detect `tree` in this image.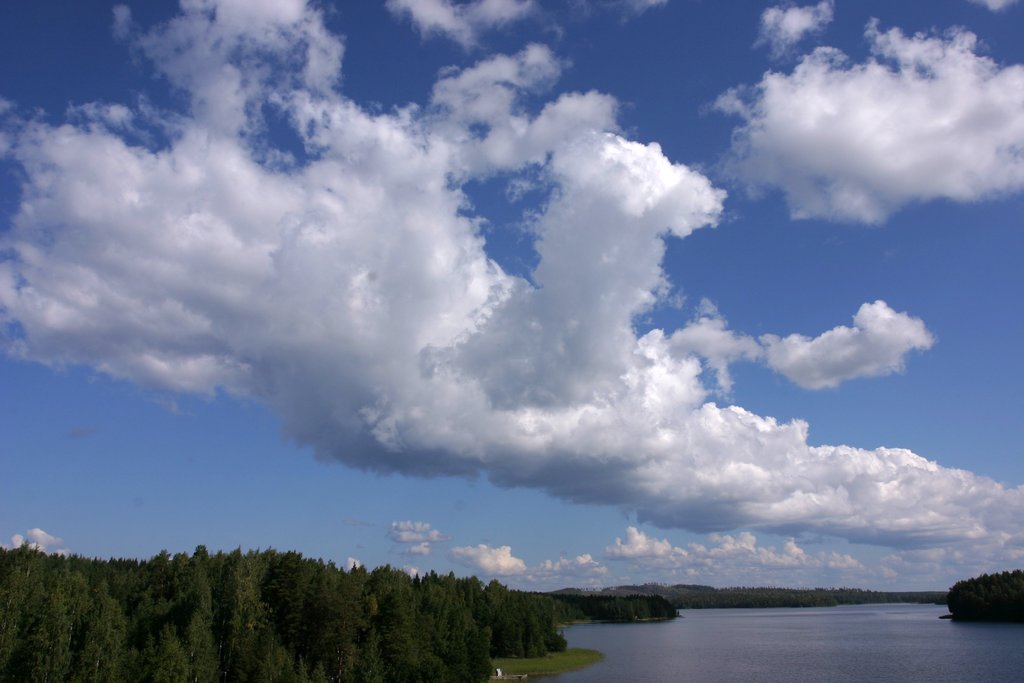
Detection: 0:577:28:682.
